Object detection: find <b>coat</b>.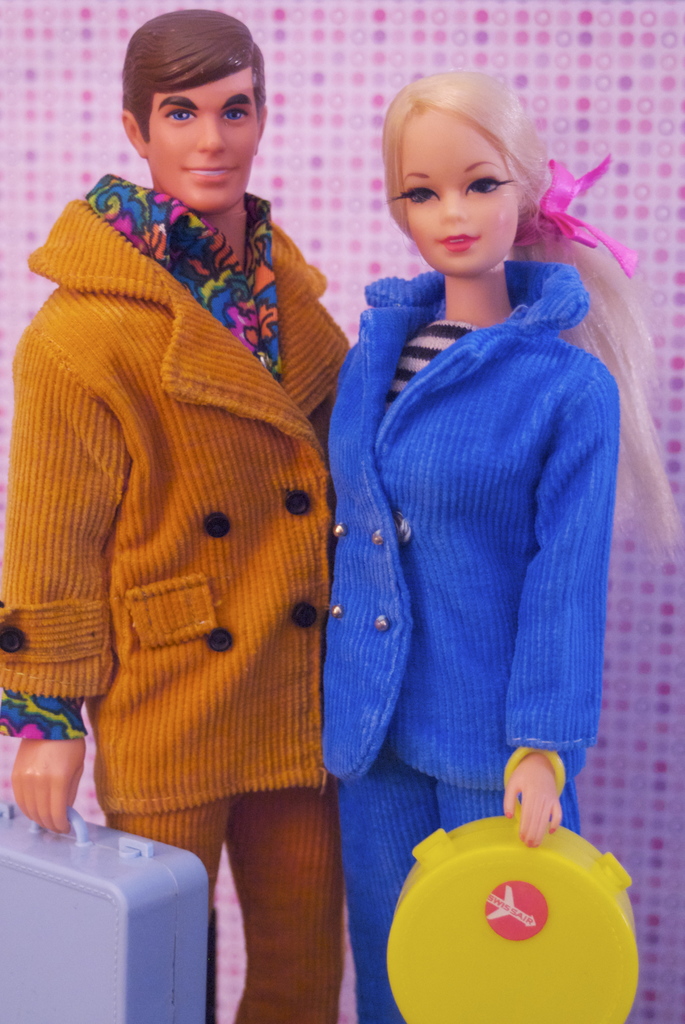
l=5, t=0, r=337, b=940.
